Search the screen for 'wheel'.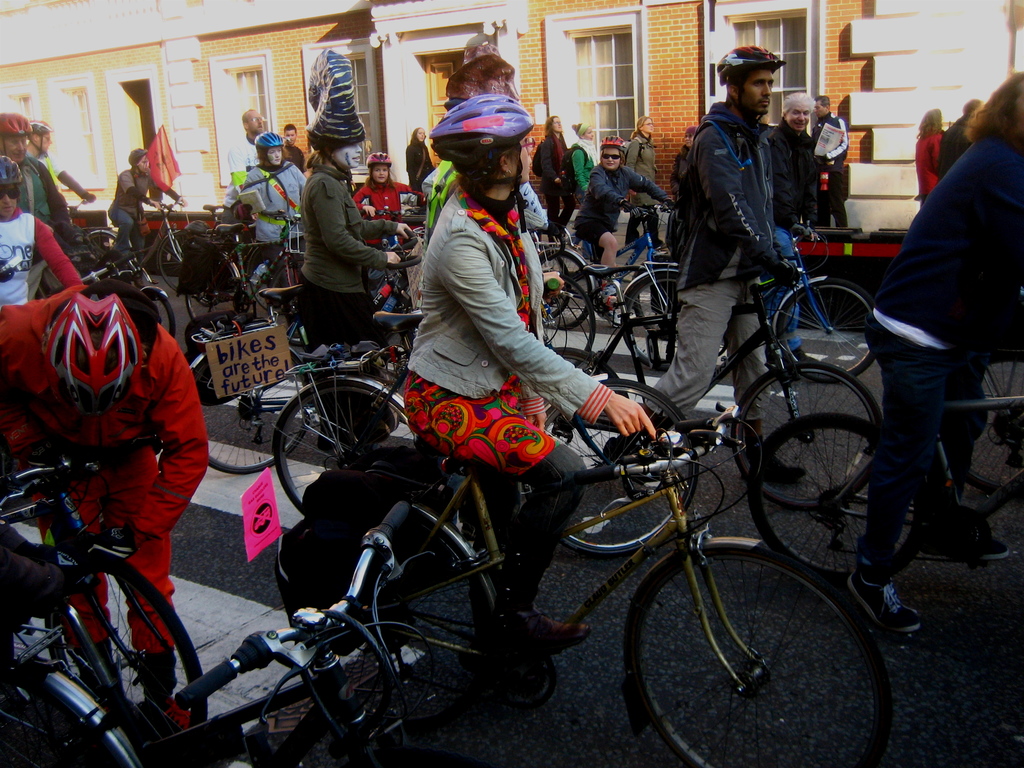
Found at box=[539, 376, 701, 559].
